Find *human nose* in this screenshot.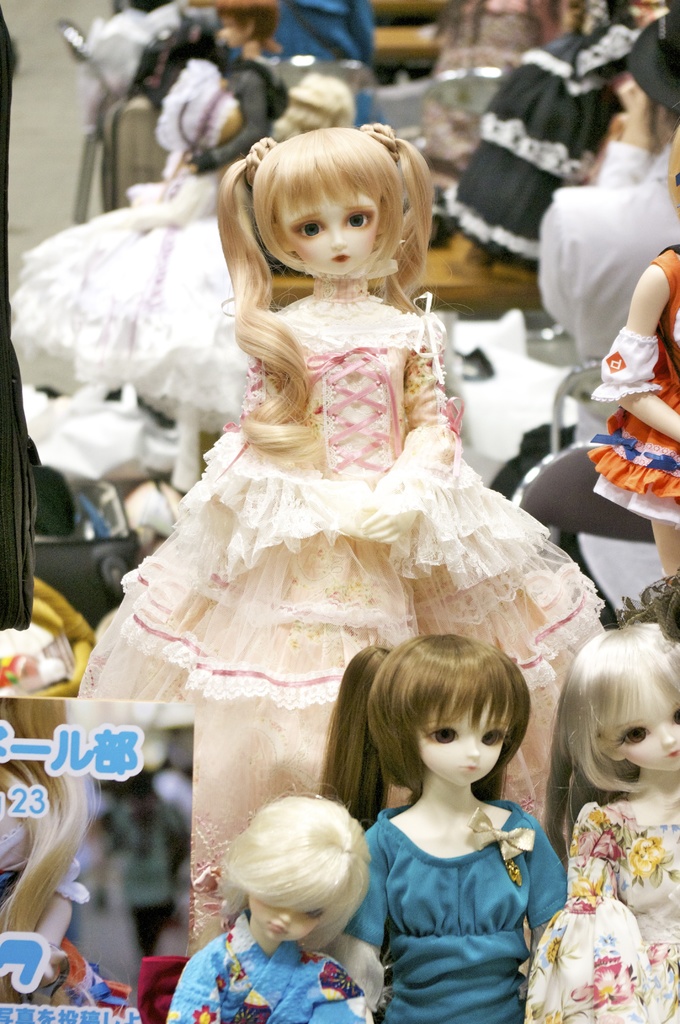
The bounding box for *human nose* is (328, 228, 346, 252).
